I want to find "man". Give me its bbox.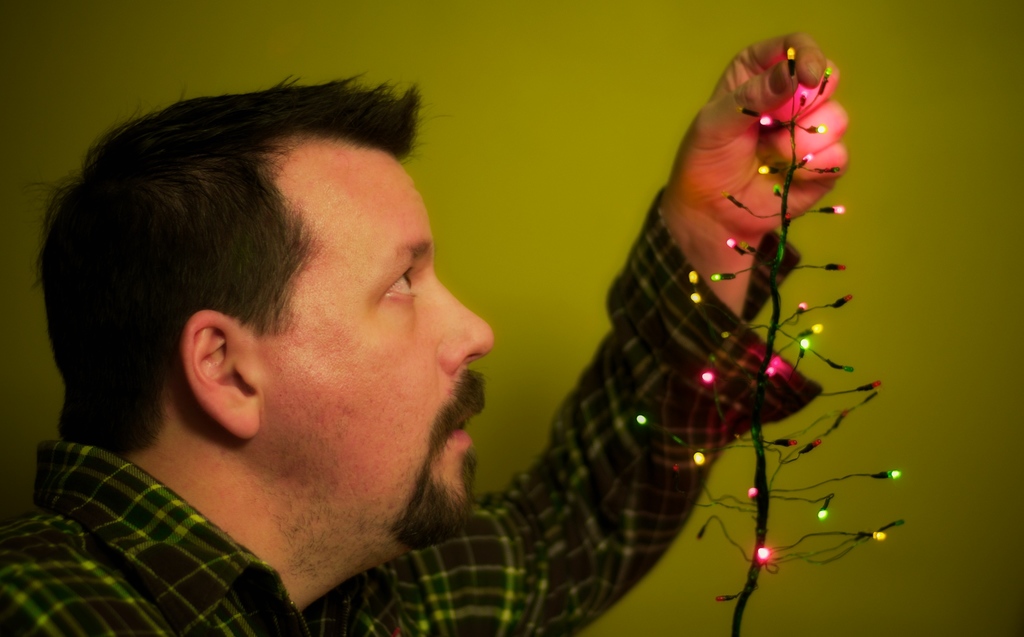
box(0, 54, 652, 636).
